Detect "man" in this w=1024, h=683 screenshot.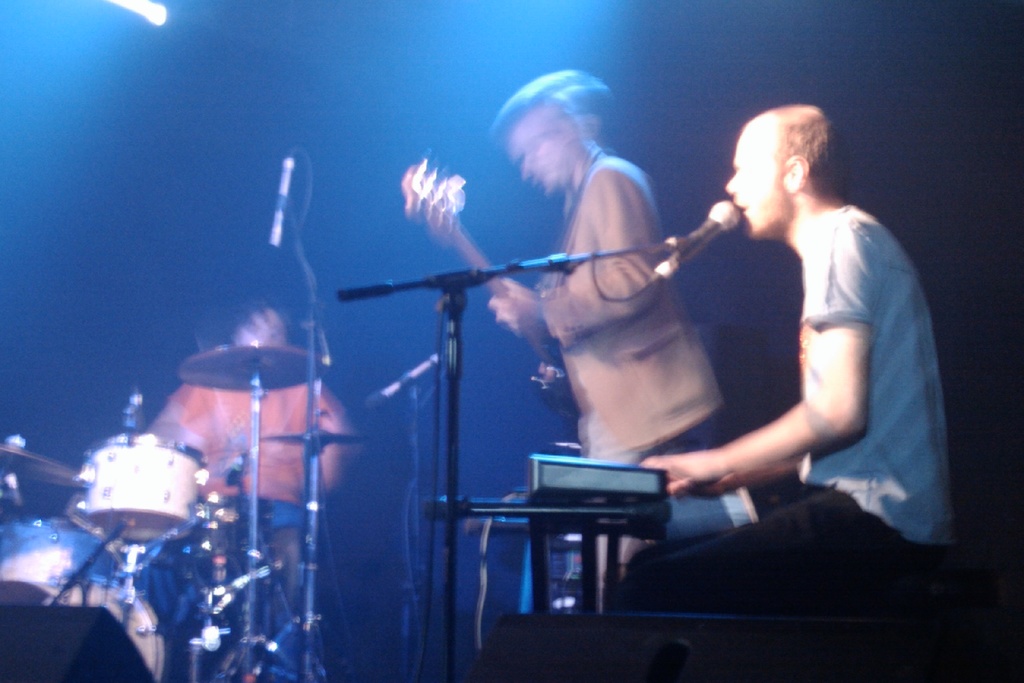
Detection: x1=645 y1=110 x2=933 y2=647.
